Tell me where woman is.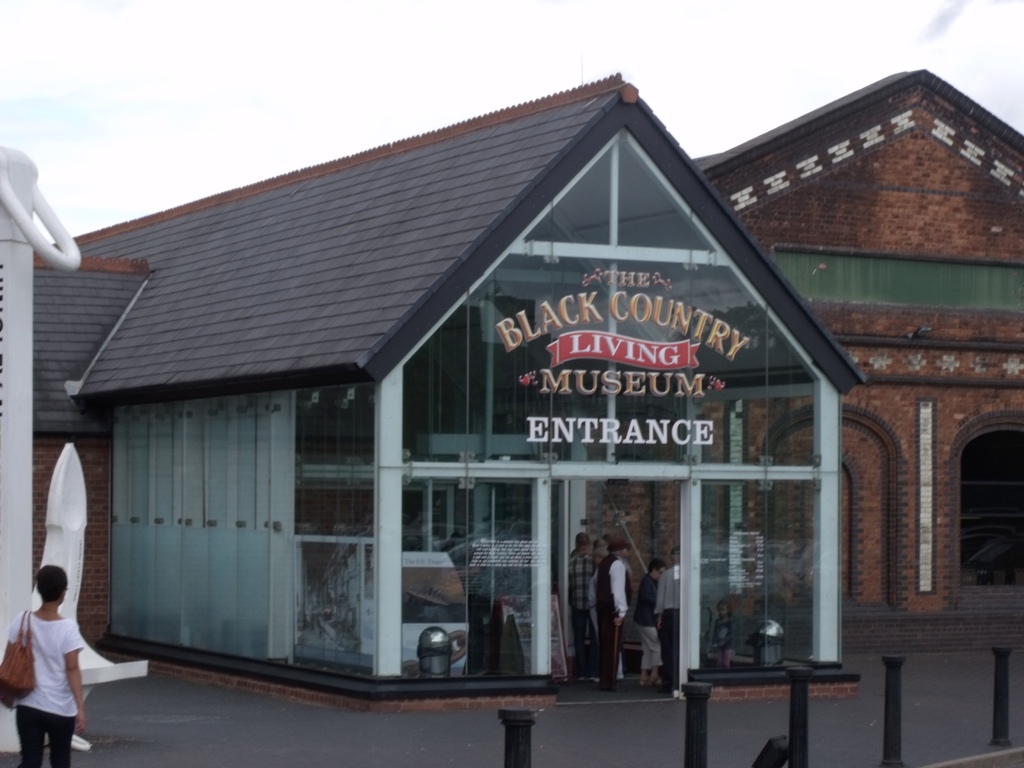
woman is at Rect(0, 566, 92, 754).
